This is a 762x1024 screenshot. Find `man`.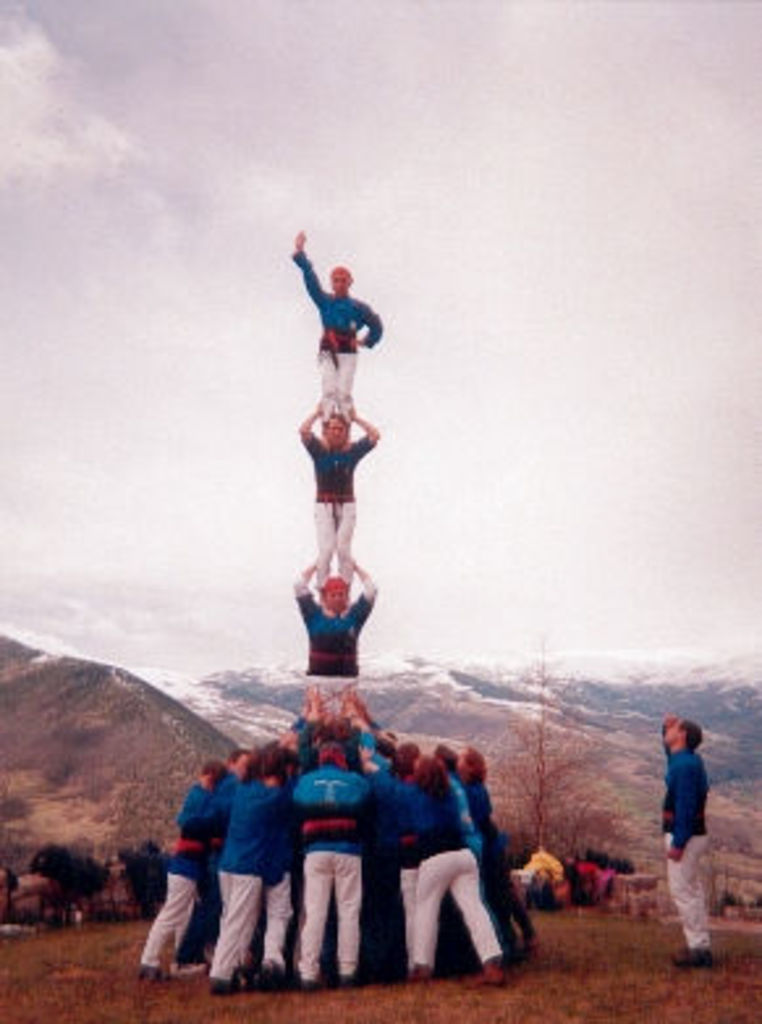
Bounding box: {"x1": 301, "y1": 403, "x2": 380, "y2": 587}.
